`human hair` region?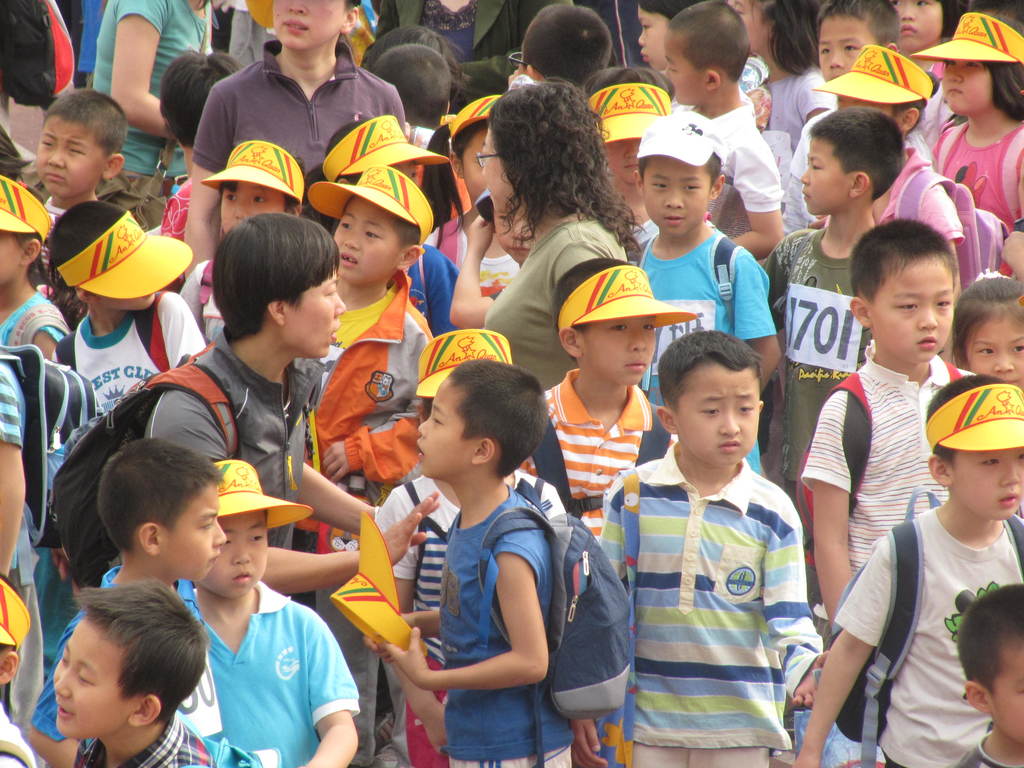
region(584, 62, 675, 99)
